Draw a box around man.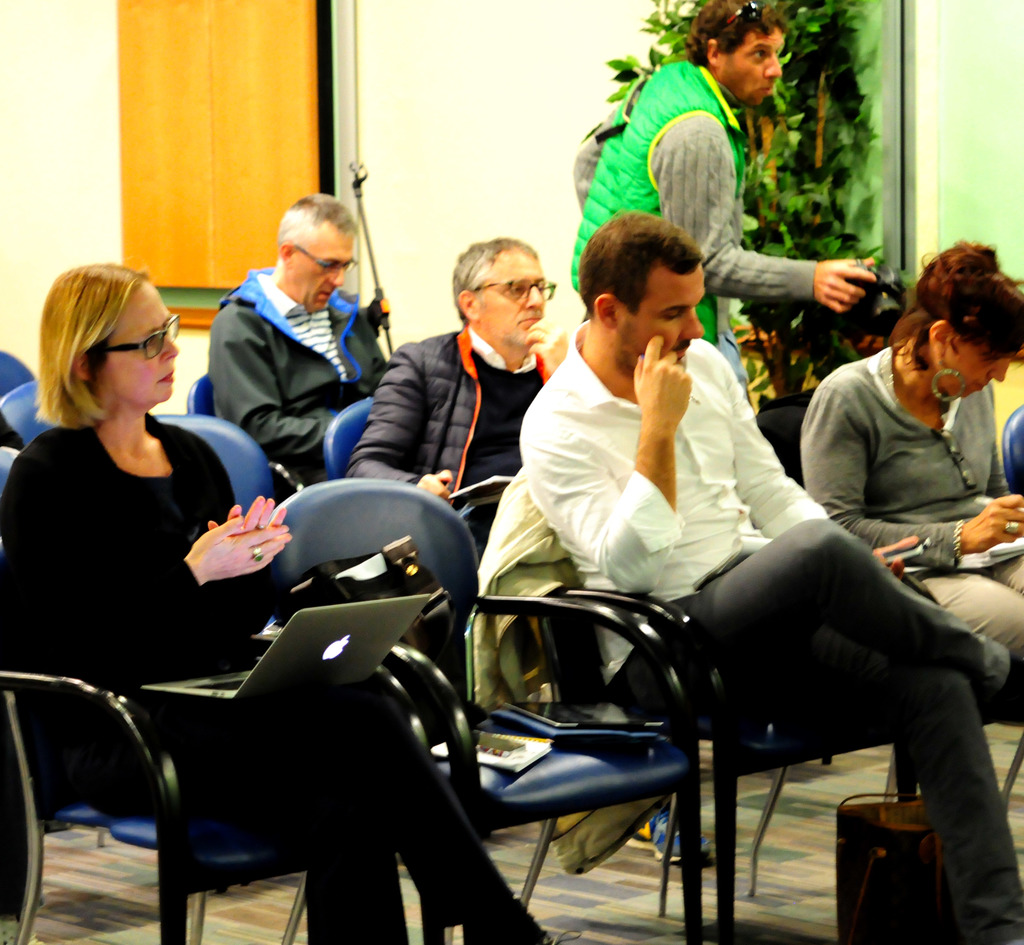
pyautogui.locateOnScreen(197, 197, 395, 490).
